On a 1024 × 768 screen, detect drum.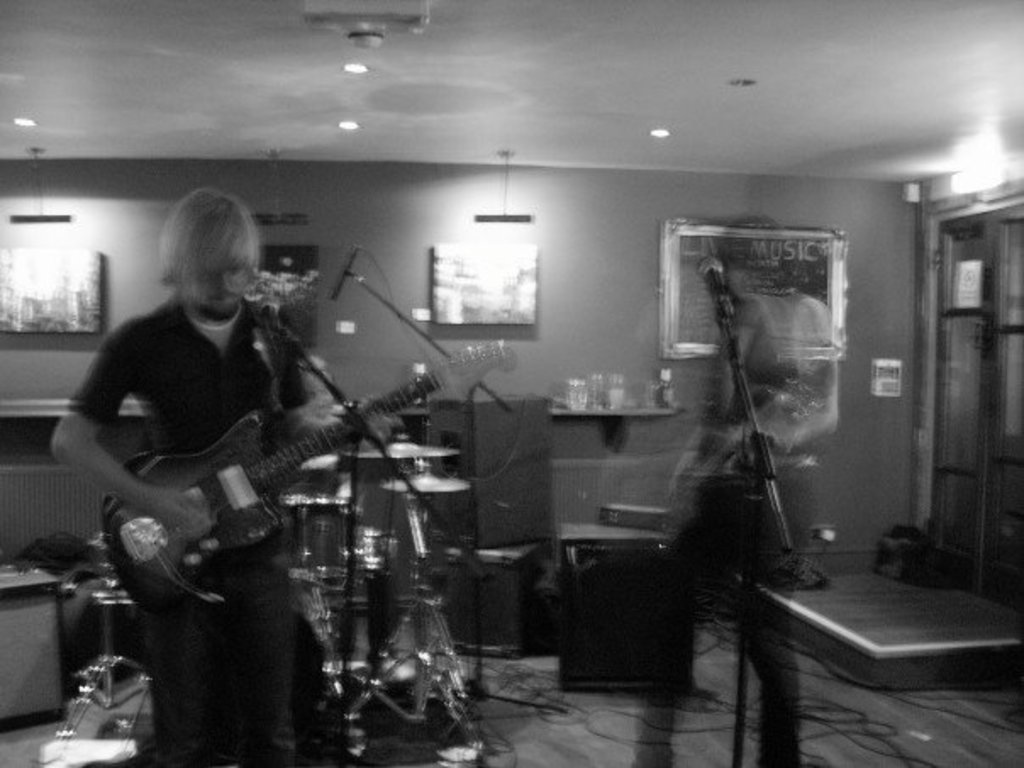
rect(344, 531, 403, 576).
